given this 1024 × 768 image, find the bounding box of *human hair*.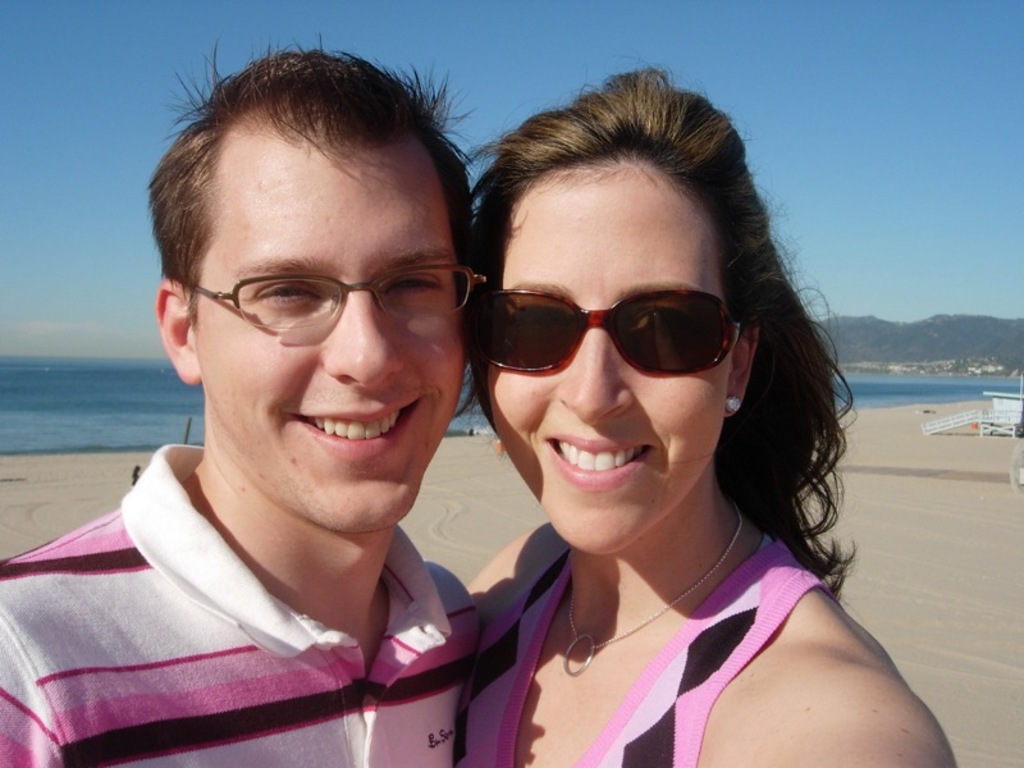
x1=160, y1=38, x2=468, y2=338.
